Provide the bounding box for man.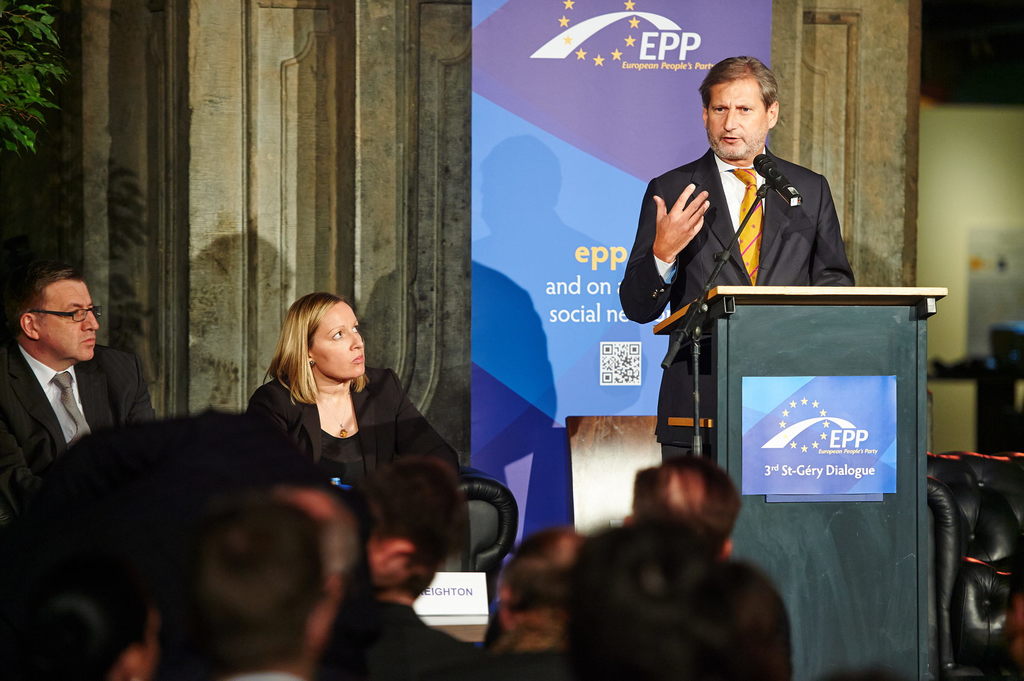
563,513,805,680.
